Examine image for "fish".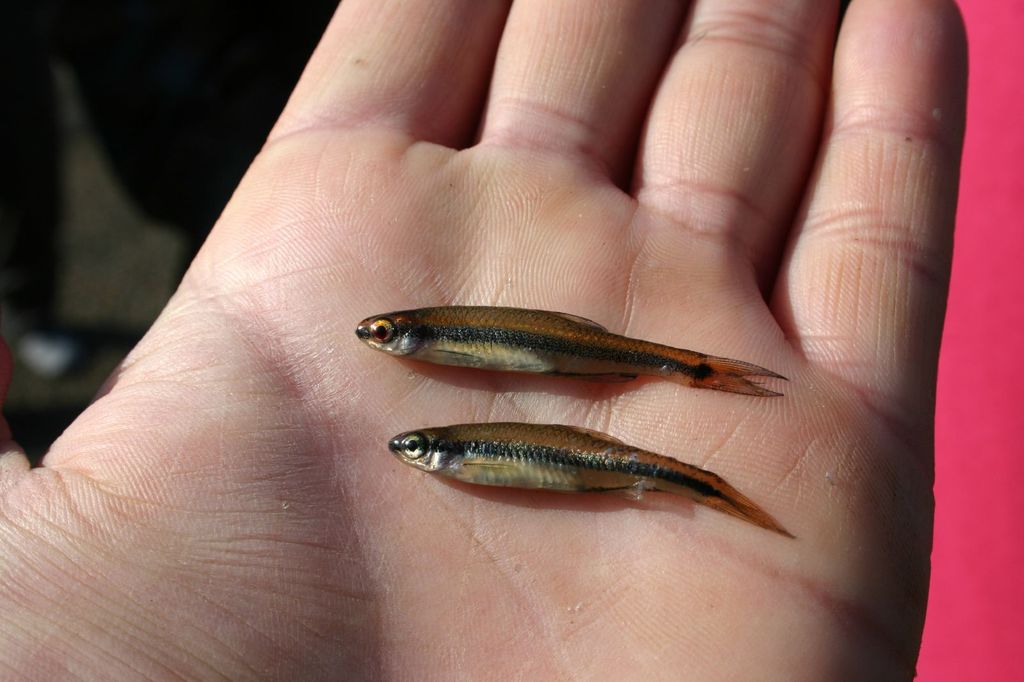
Examination result: box=[351, 306, 787, 398].
